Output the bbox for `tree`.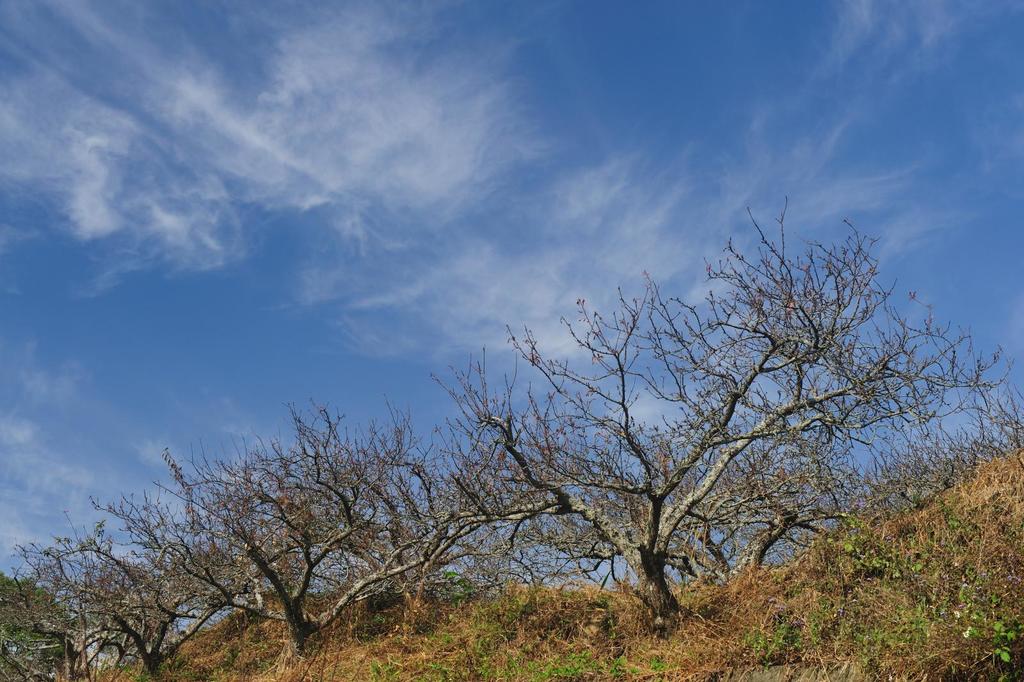
(0,498,190,681).
